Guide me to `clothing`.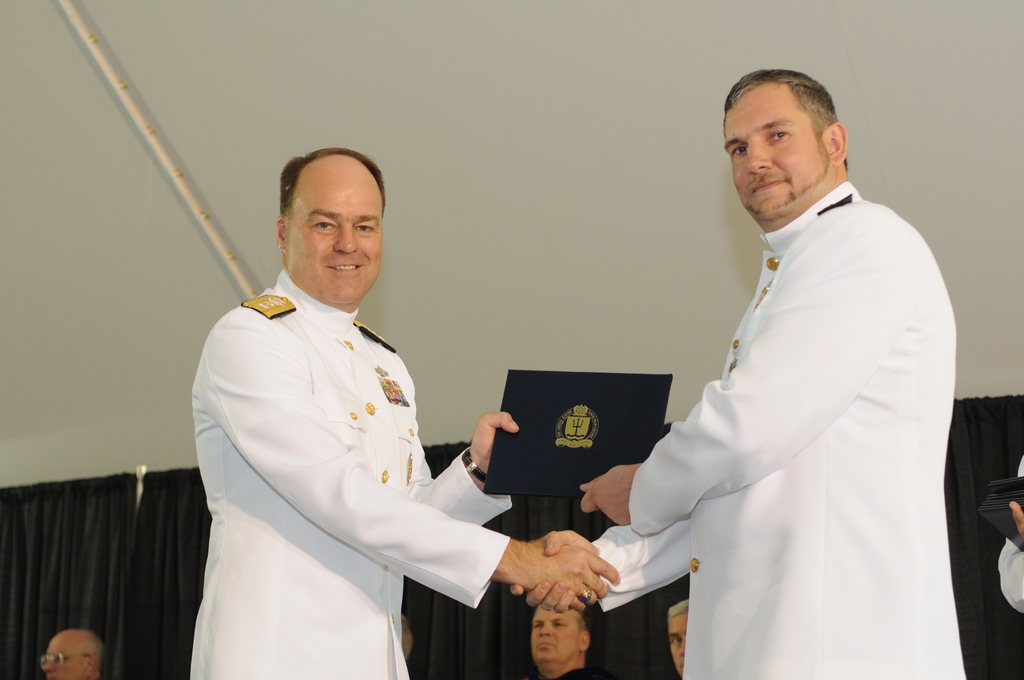
Guidance: [590,180,968,679].
